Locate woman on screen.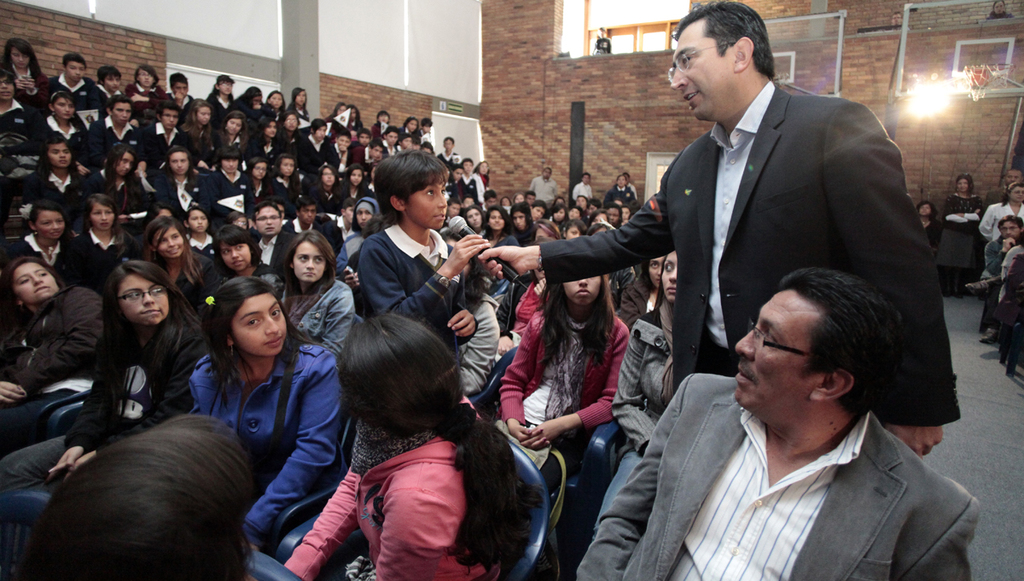
On screen at l=149, t=146, r=212, b=232.
